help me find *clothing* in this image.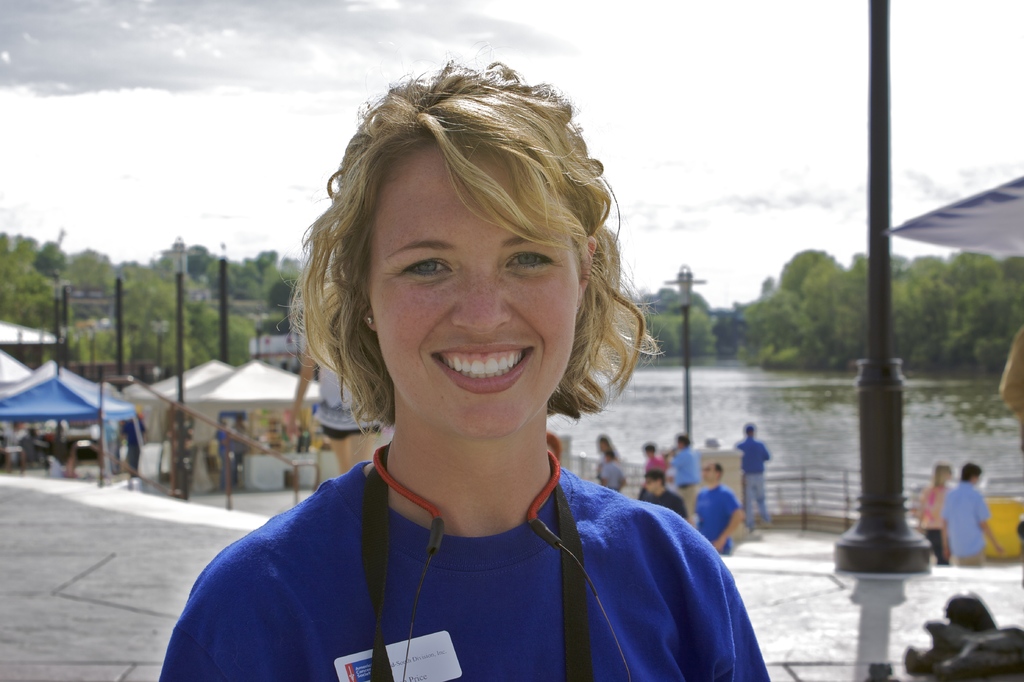
Found it: left=598, top=455, right=627, bottom=485.
